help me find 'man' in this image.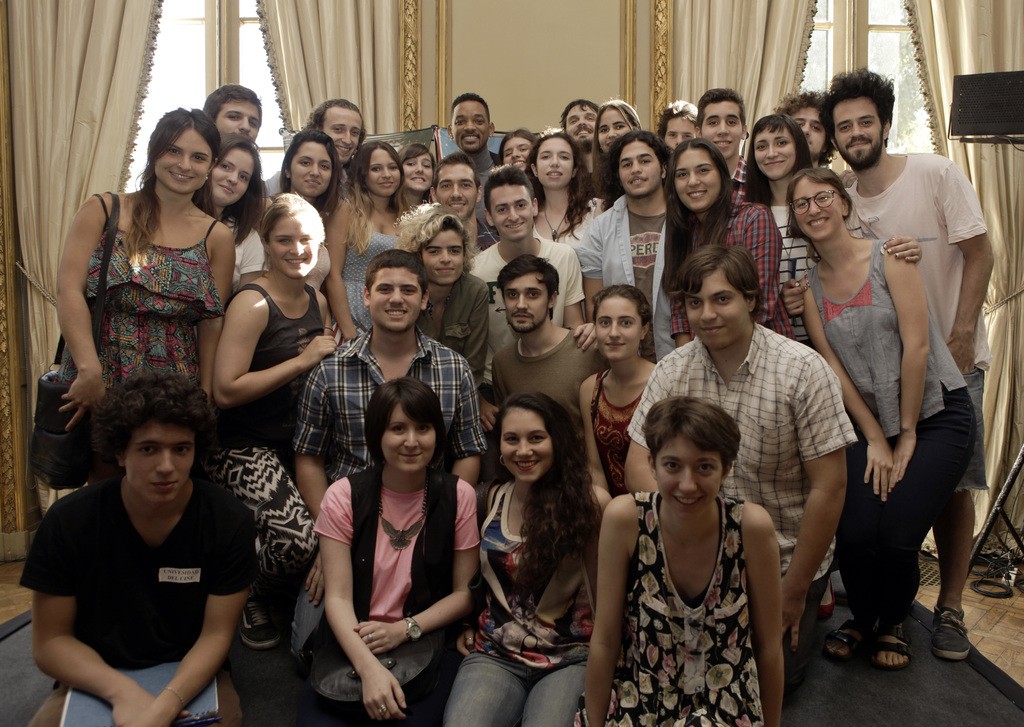
Found it: bbox(690, 86, 749, 204).
